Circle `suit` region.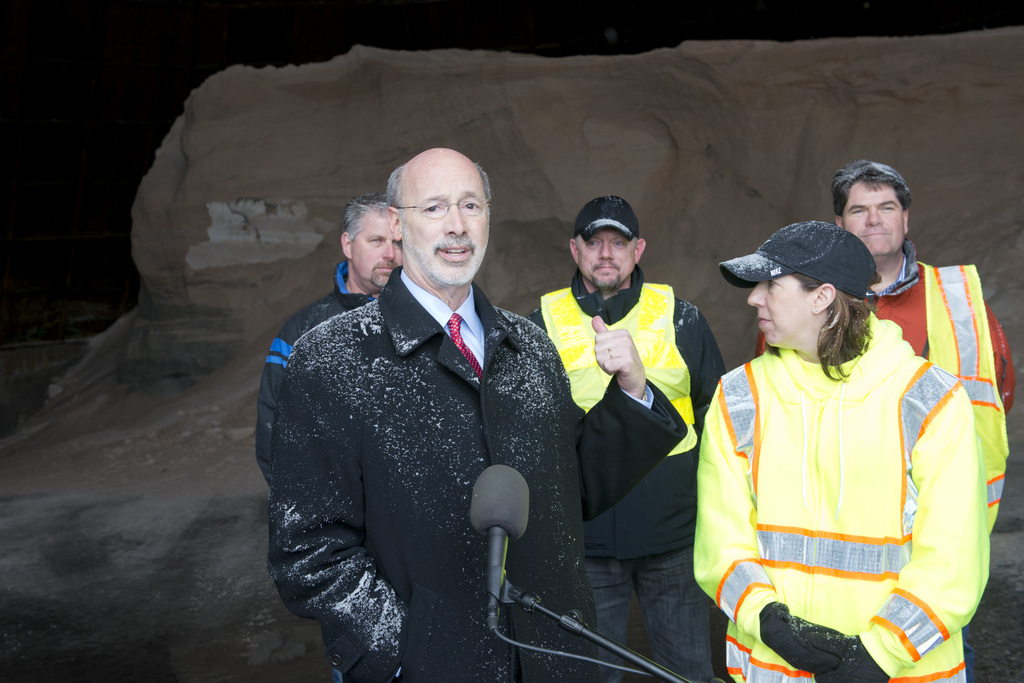
Region: bbox=(252, 188, 600, 672).
